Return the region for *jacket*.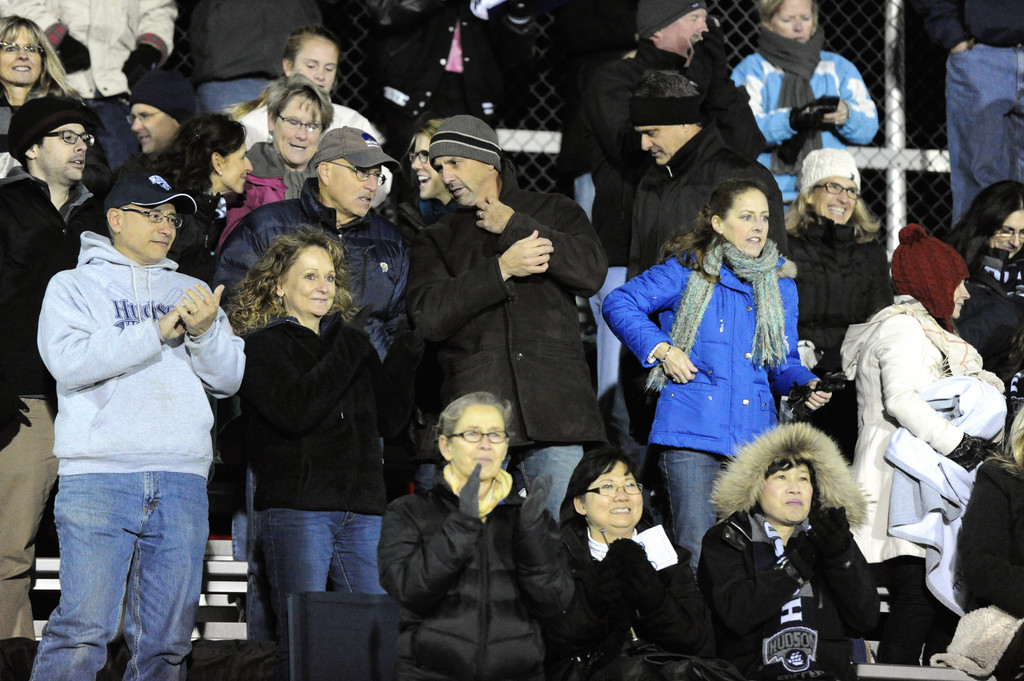
(left=951, top=452, right=1023, bottom=624).
